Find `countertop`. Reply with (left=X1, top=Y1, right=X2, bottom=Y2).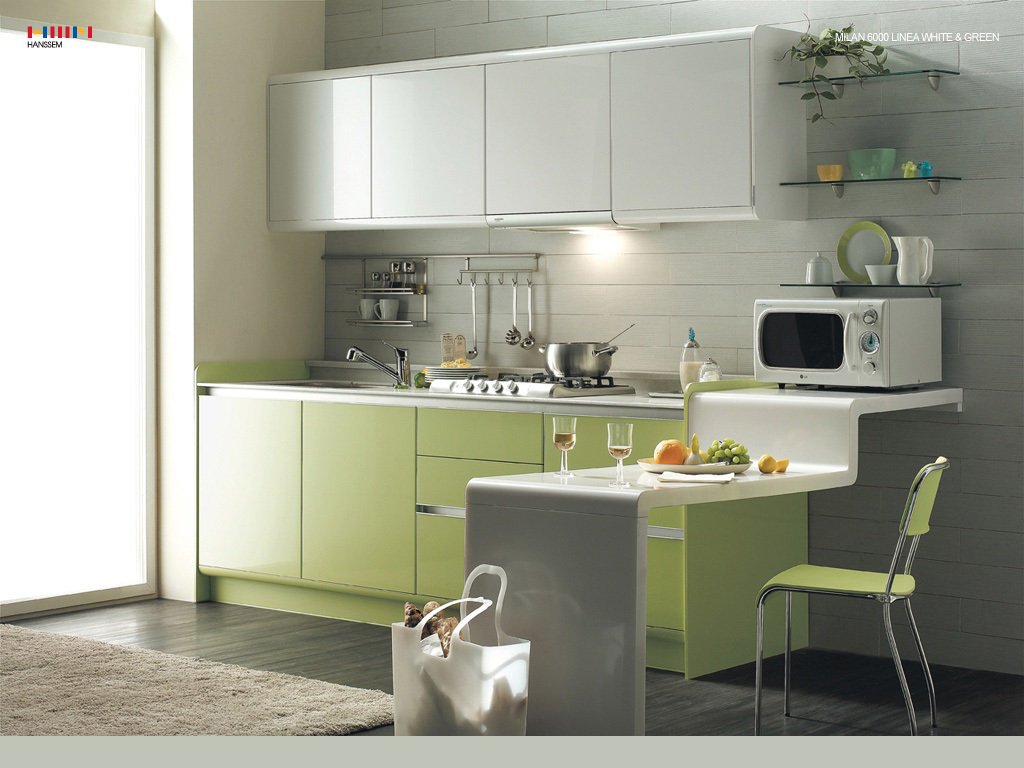
(left=195, top=350, right=815, bottom=683).
